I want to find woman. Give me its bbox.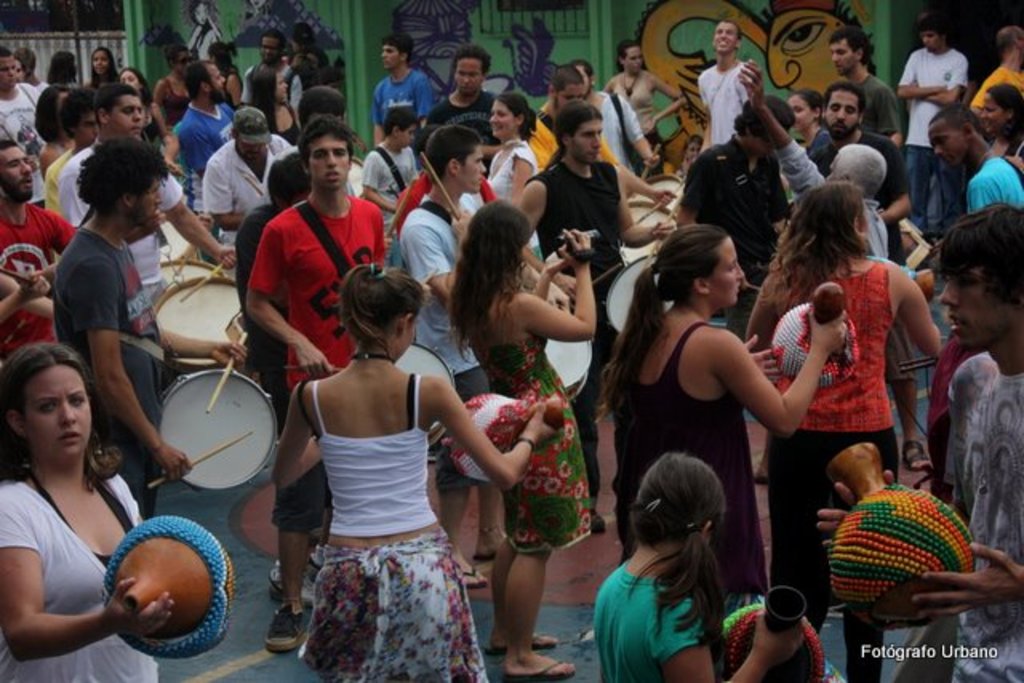
x1=152 y1=42 x2=194 y2=118.
